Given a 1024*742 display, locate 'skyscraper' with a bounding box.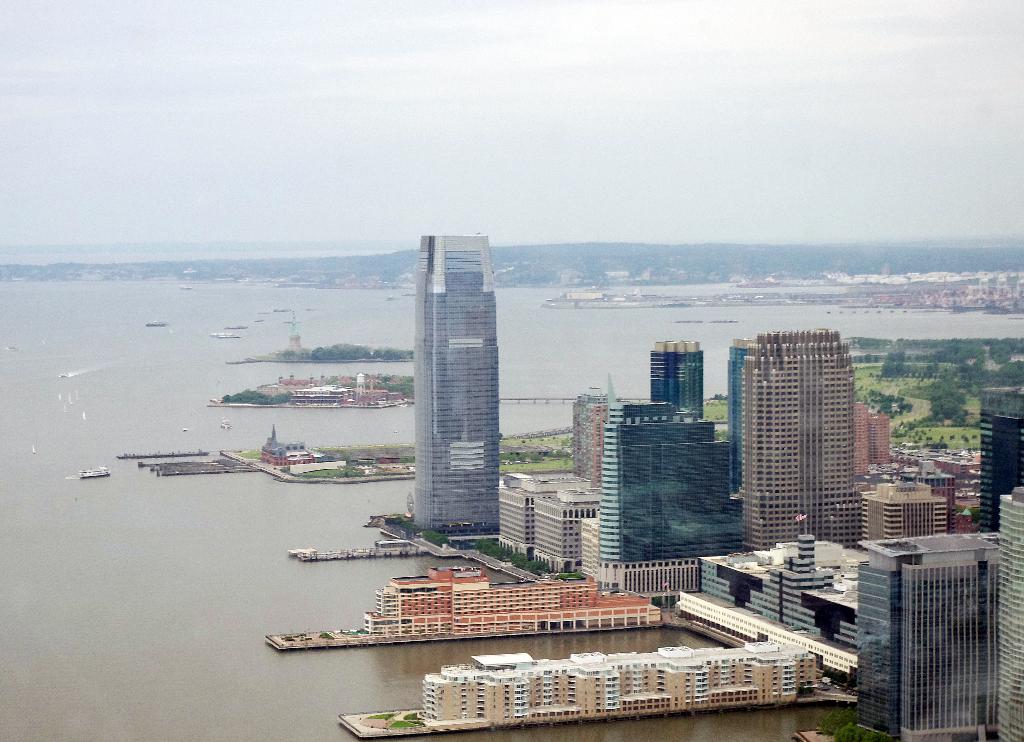
Located: crop(589, 392, 753, 572).
